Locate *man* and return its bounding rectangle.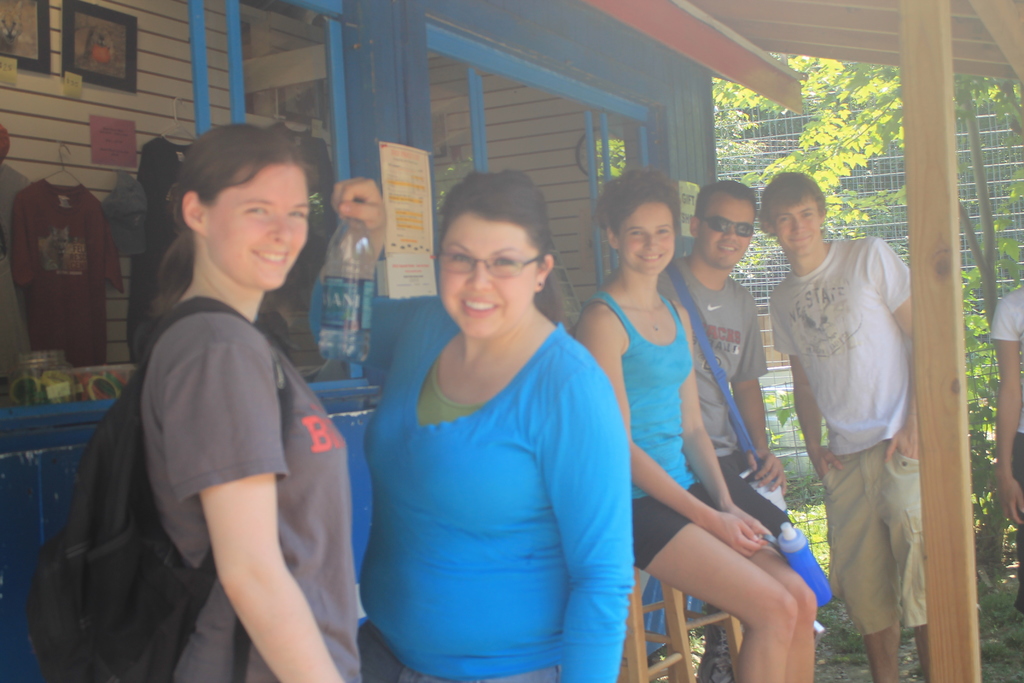
BBox(655, 180, 794, 541).
